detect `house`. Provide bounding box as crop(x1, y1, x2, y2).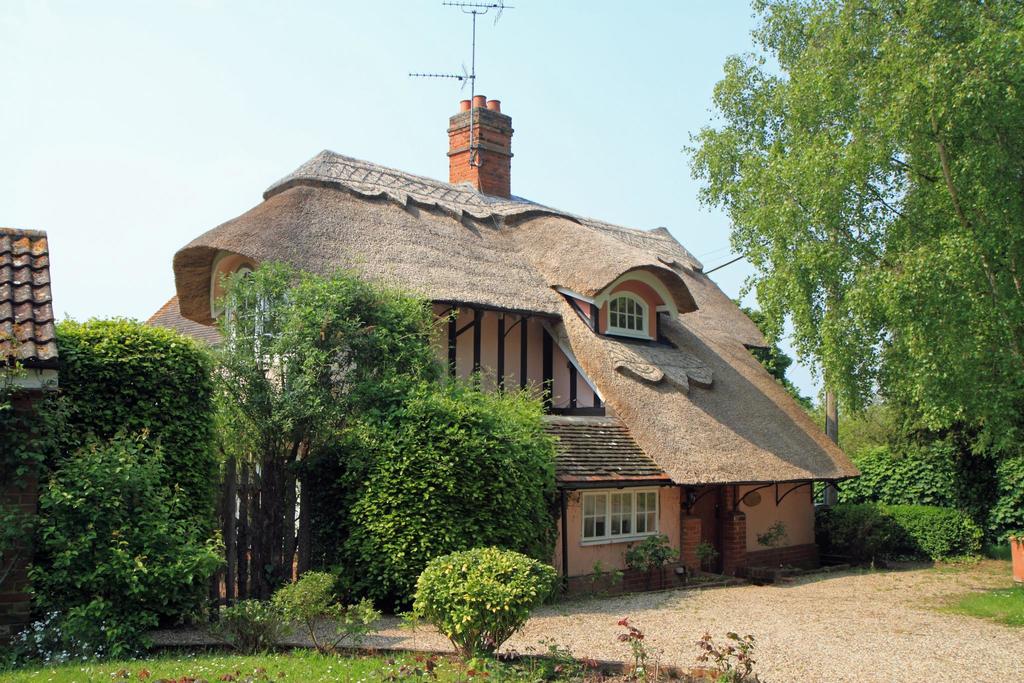
crop(0, 225, 68, 441).
